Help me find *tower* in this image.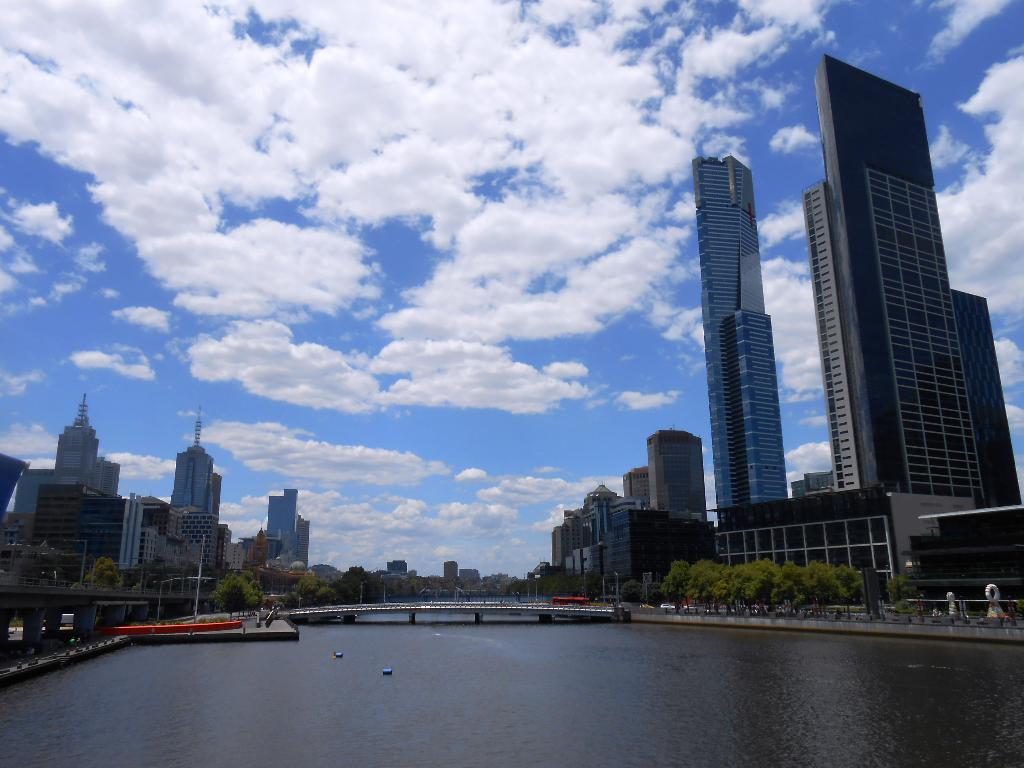
Found it: x1=168 y1=406 x2=211 y2=509.
